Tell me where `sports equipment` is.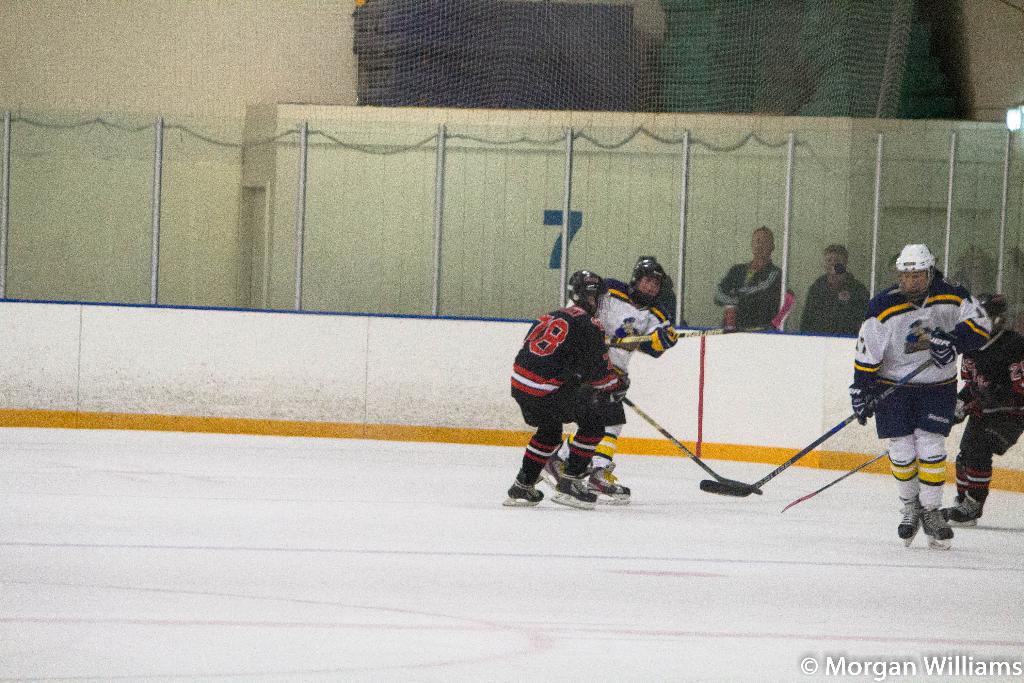
`sports equipment` is at box(781, 392, 984, 514).
